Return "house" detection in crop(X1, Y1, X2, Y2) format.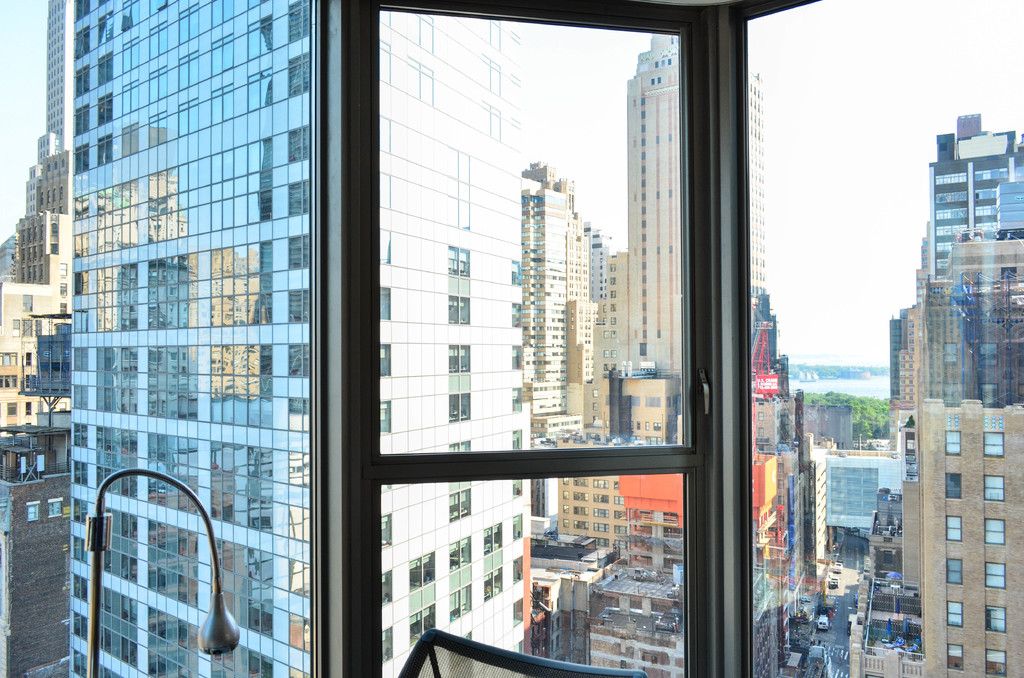
crop(621, 378, 683, 446).
